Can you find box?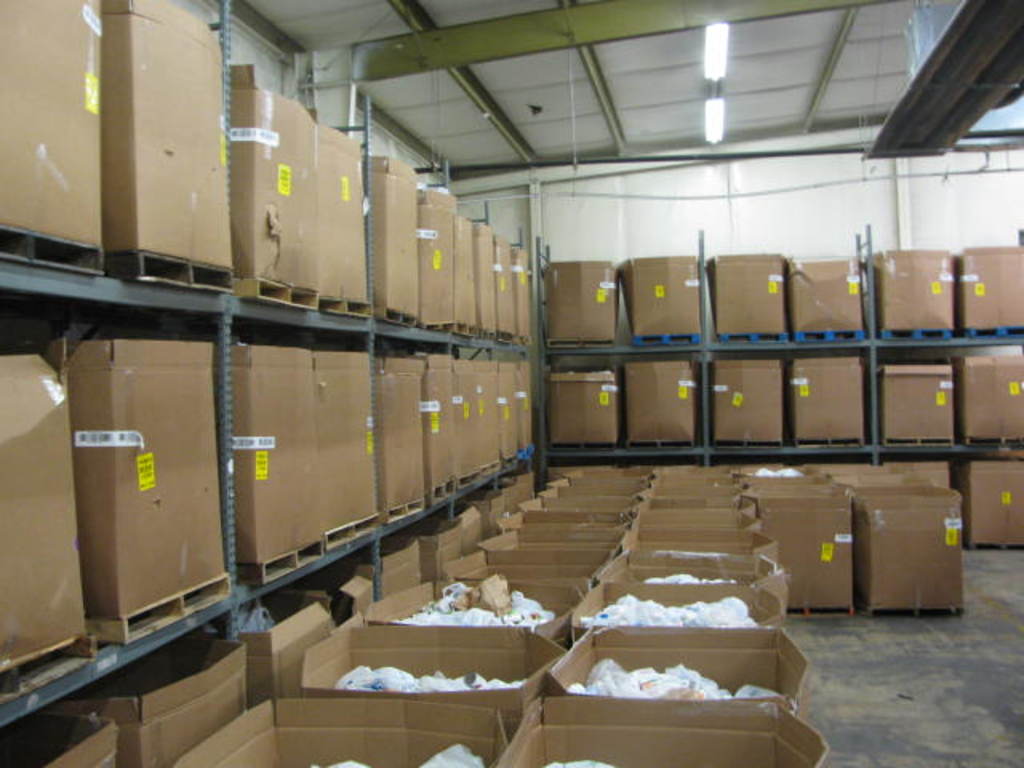
Yes, bounding box: detection(413, 190, 454, 331).
